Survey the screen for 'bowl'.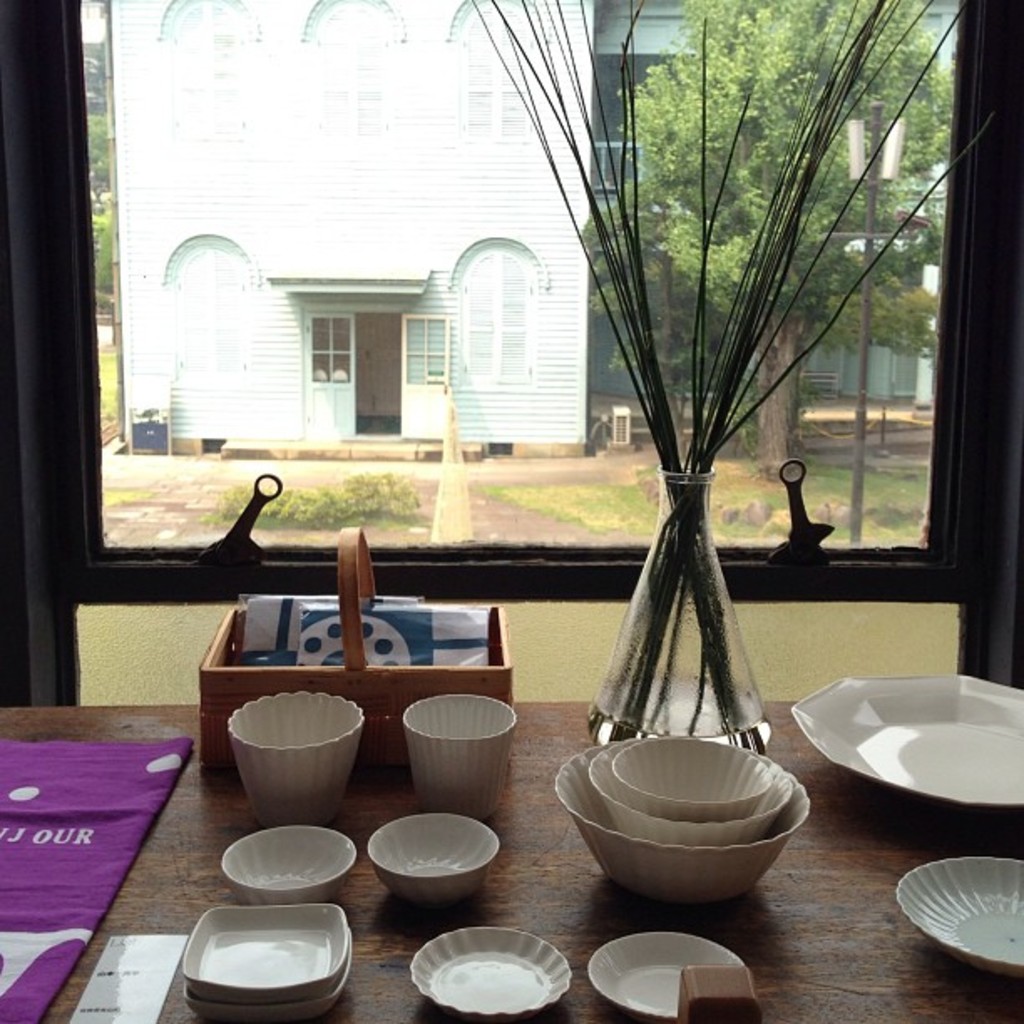
Survey found: left=612, top=735, right=765, bottom=823.
